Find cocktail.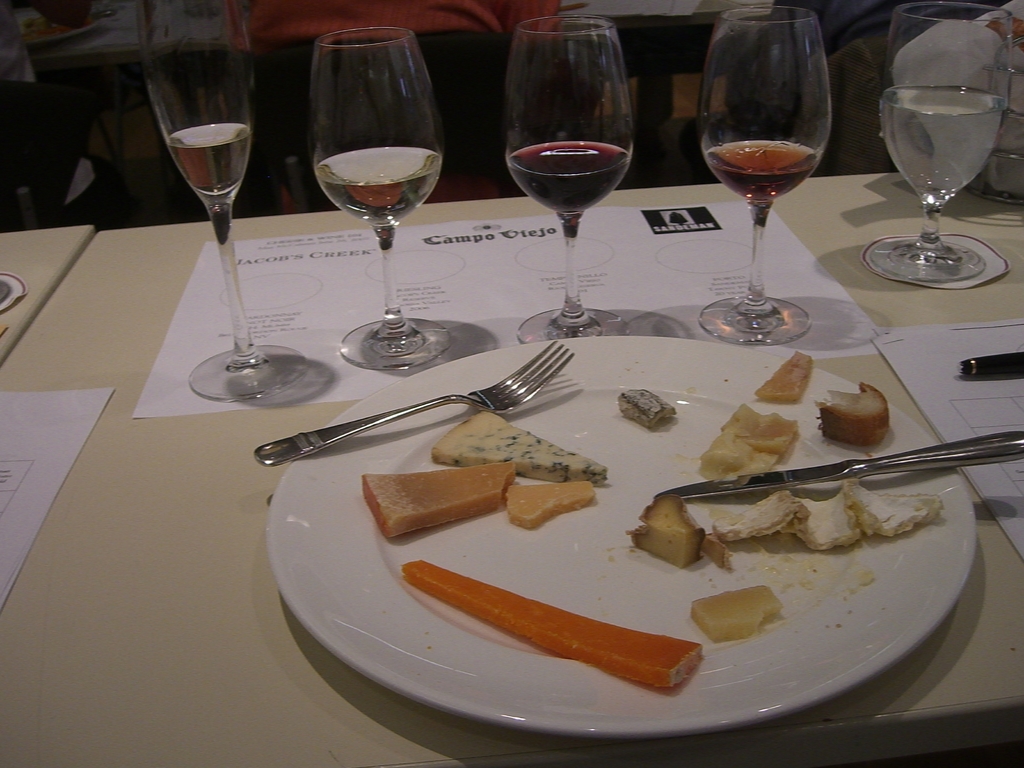
left=861, top=1, right=1007, bottom=269.
